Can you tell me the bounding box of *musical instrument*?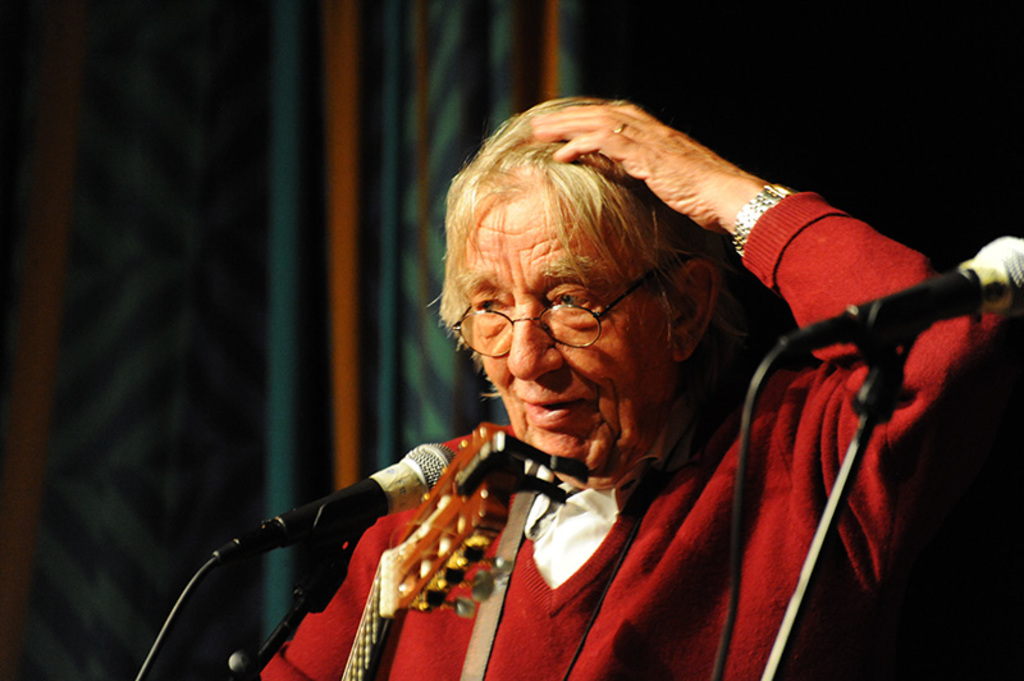
crop(339, 422, 591, 680).
